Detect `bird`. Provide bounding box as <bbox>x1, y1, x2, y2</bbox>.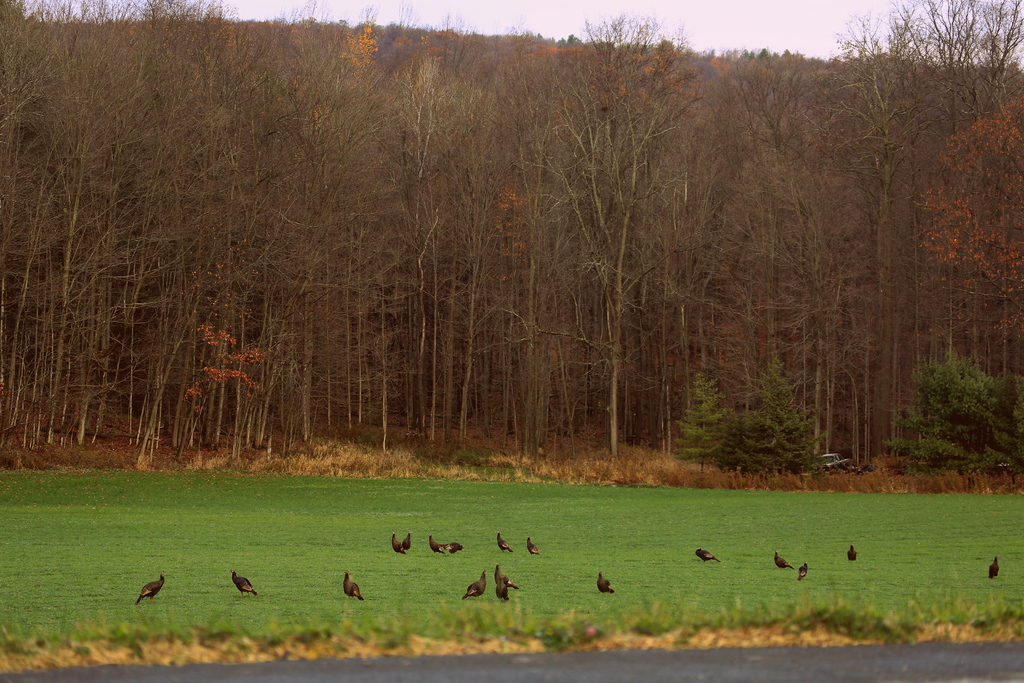
<bbox>428, 536, 445, 554</bbox>.
